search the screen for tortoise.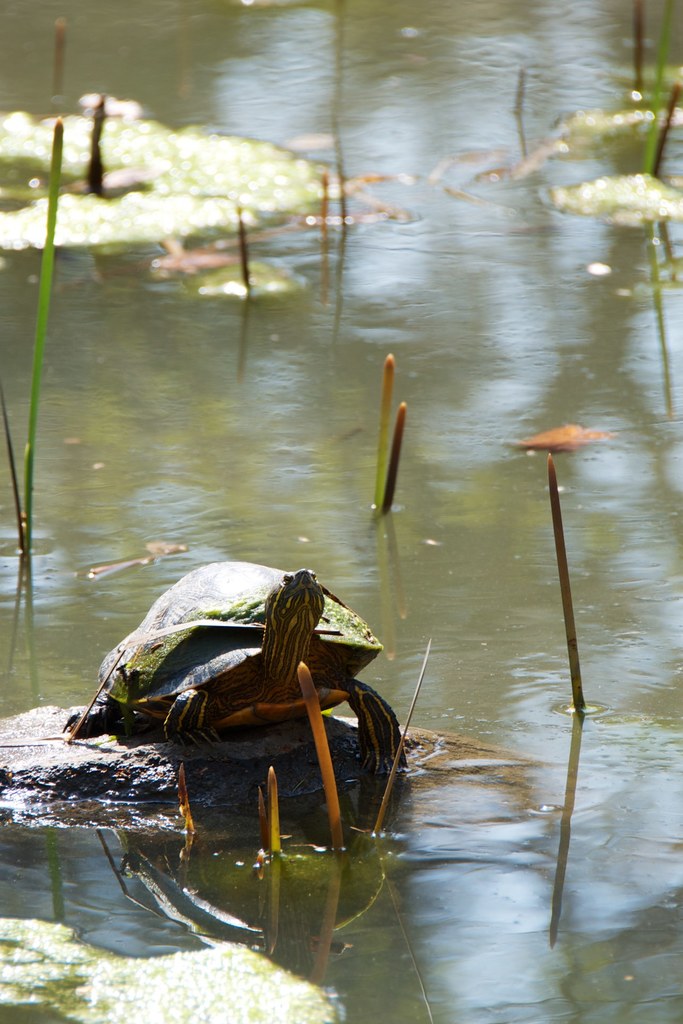
Found at region(64, 554, 409, 838).
